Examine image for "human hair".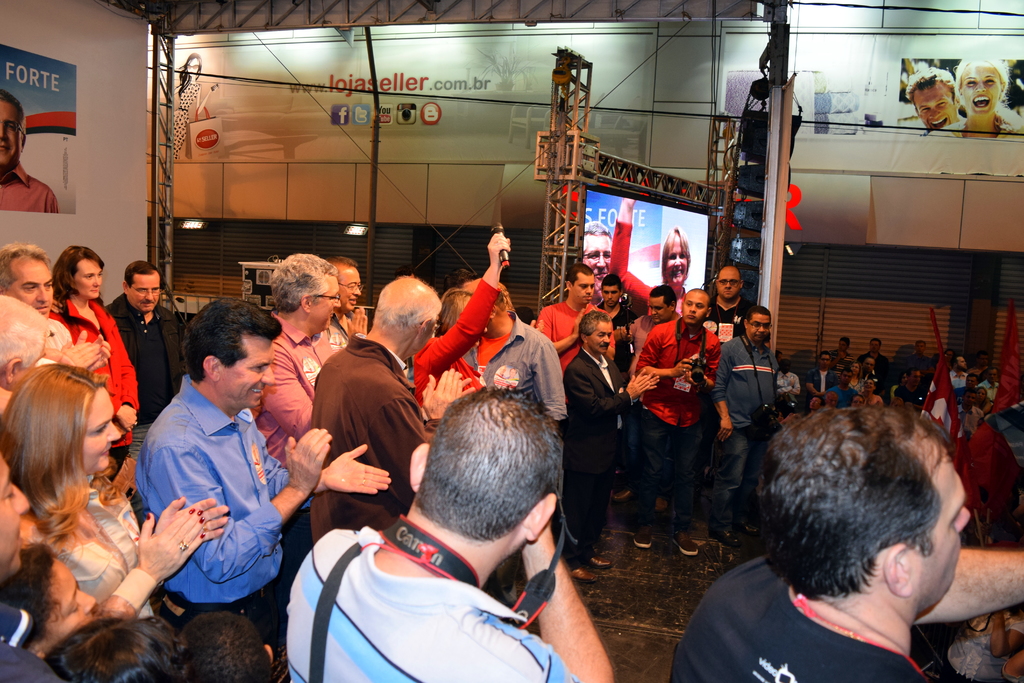
Examination result: region(865, 379, 876, 388).
